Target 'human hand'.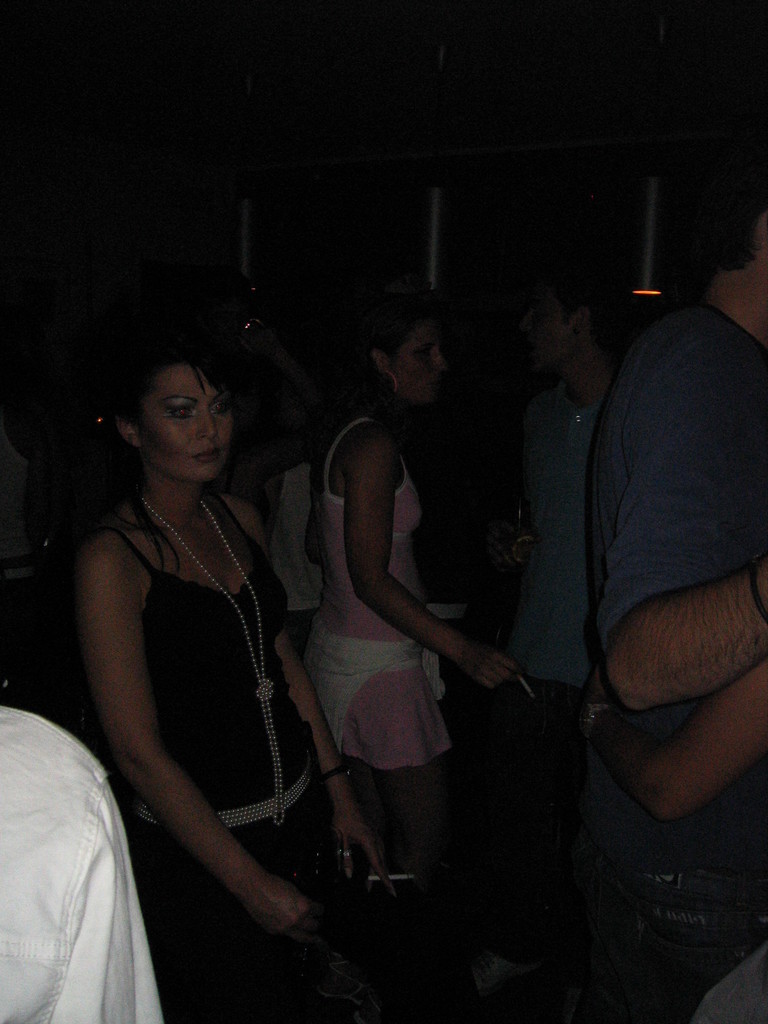
Target region: region(325, 775, 394, 896).
